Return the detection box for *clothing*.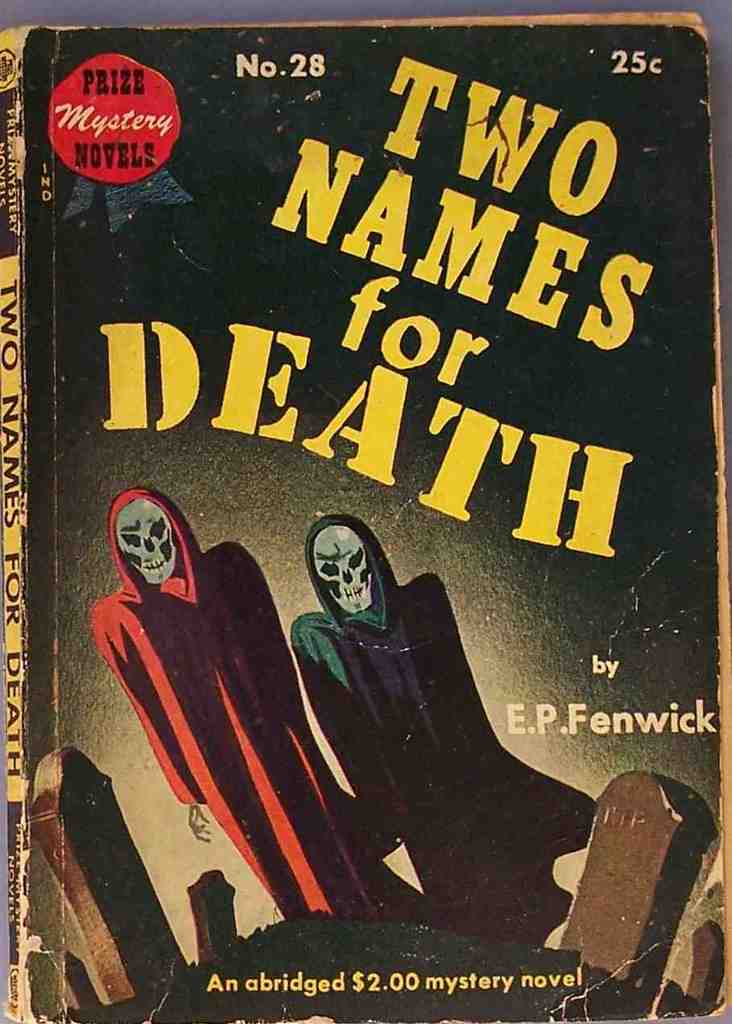
crop(93, 493, 357, 923).
